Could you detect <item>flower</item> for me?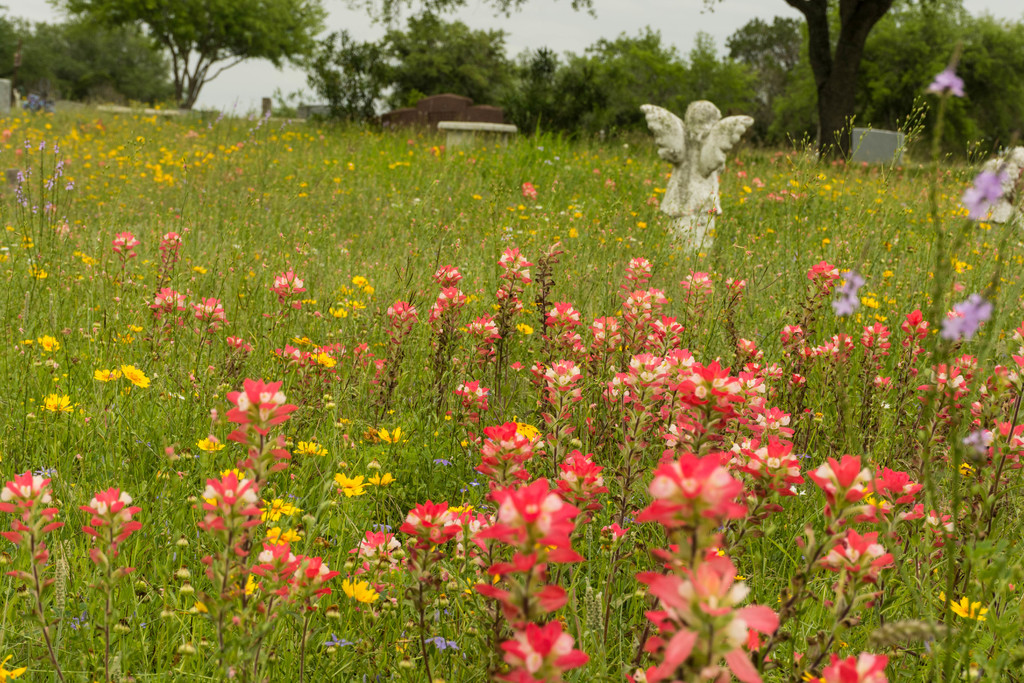
Detection result: bbox=[15, 336, 33, 348].
